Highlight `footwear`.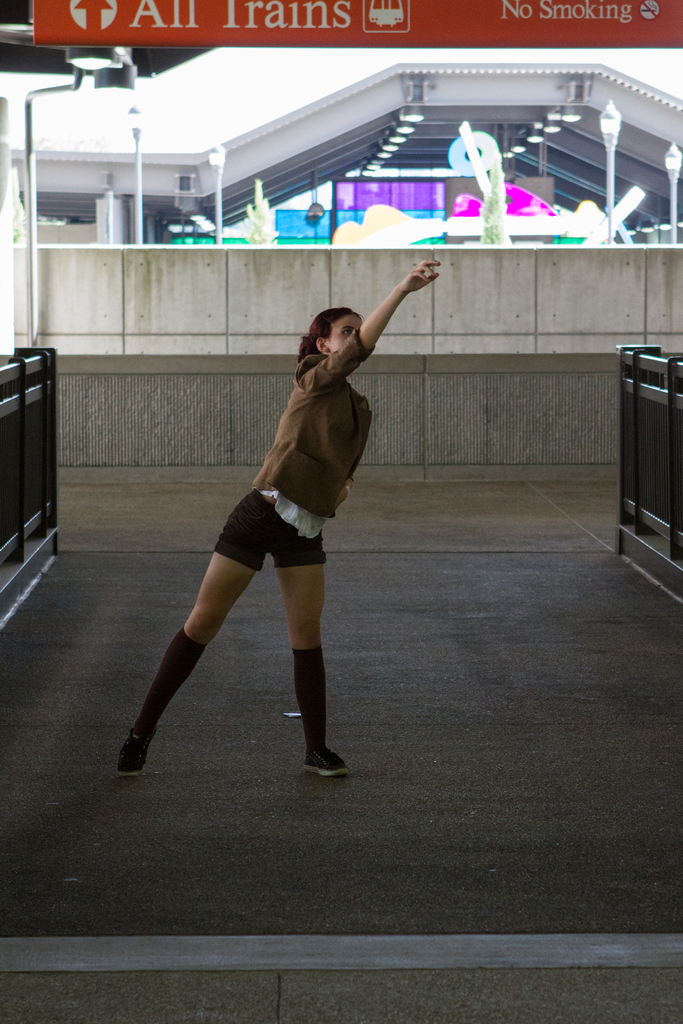
Highlighted region: 290,726,354,791.
